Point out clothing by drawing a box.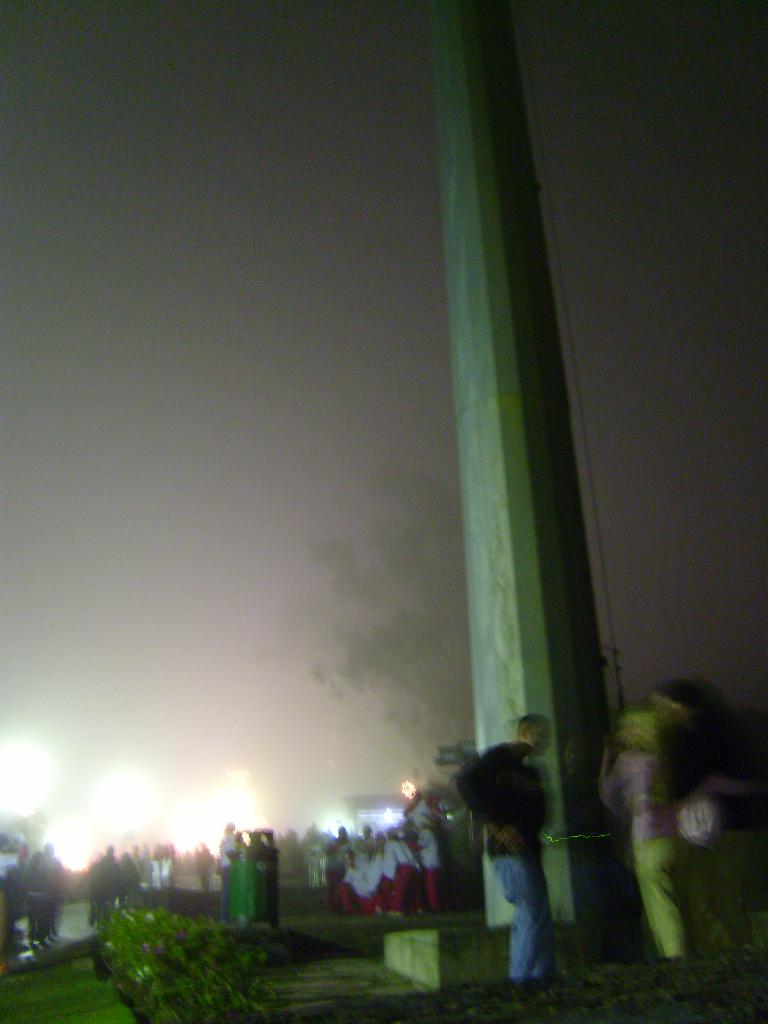
[326,841,348,877].
